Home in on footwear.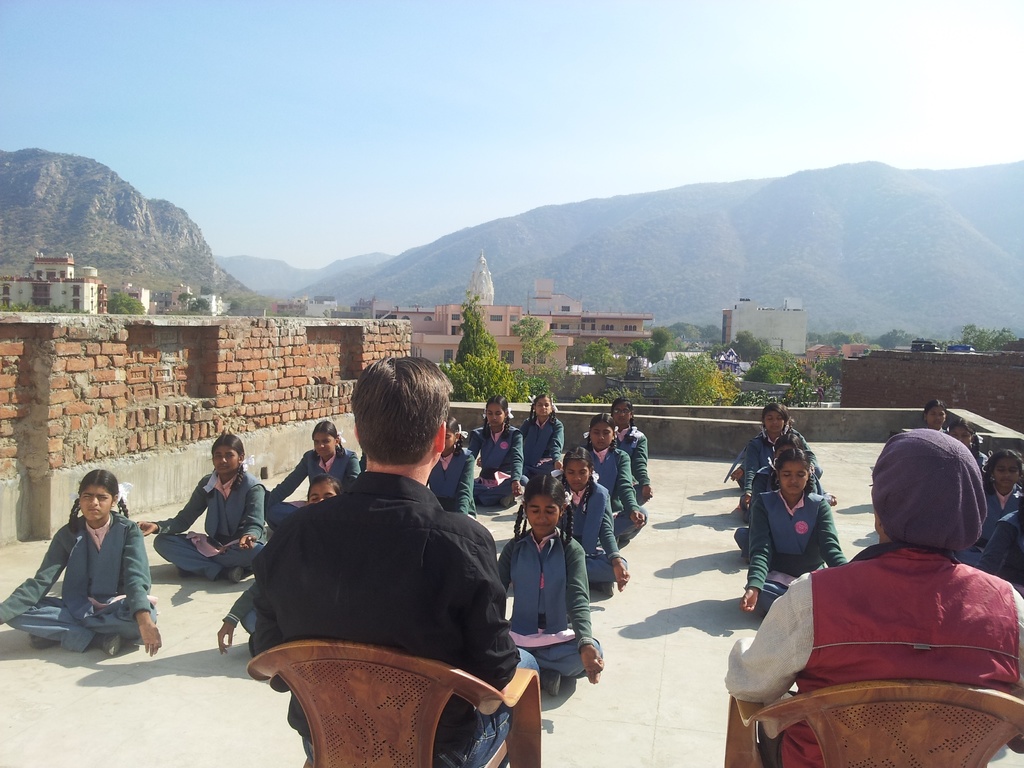
Homed in at box=[219, 564, 243, 581].
